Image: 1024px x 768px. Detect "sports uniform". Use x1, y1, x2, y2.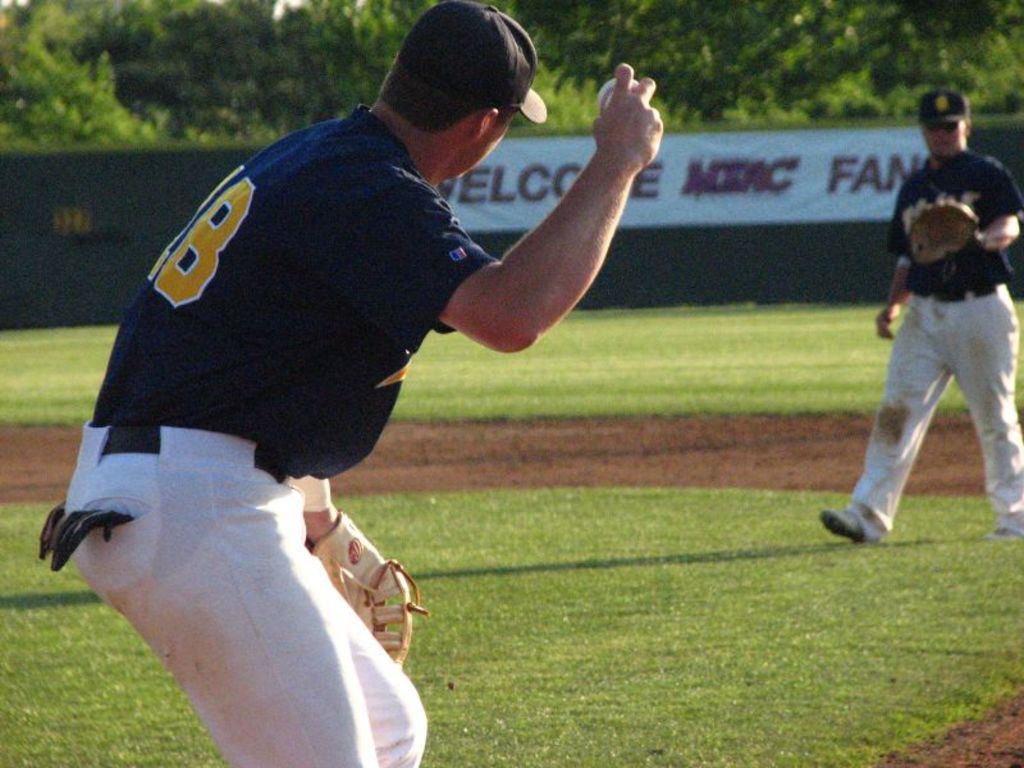
820, 83, 1023, 543.
